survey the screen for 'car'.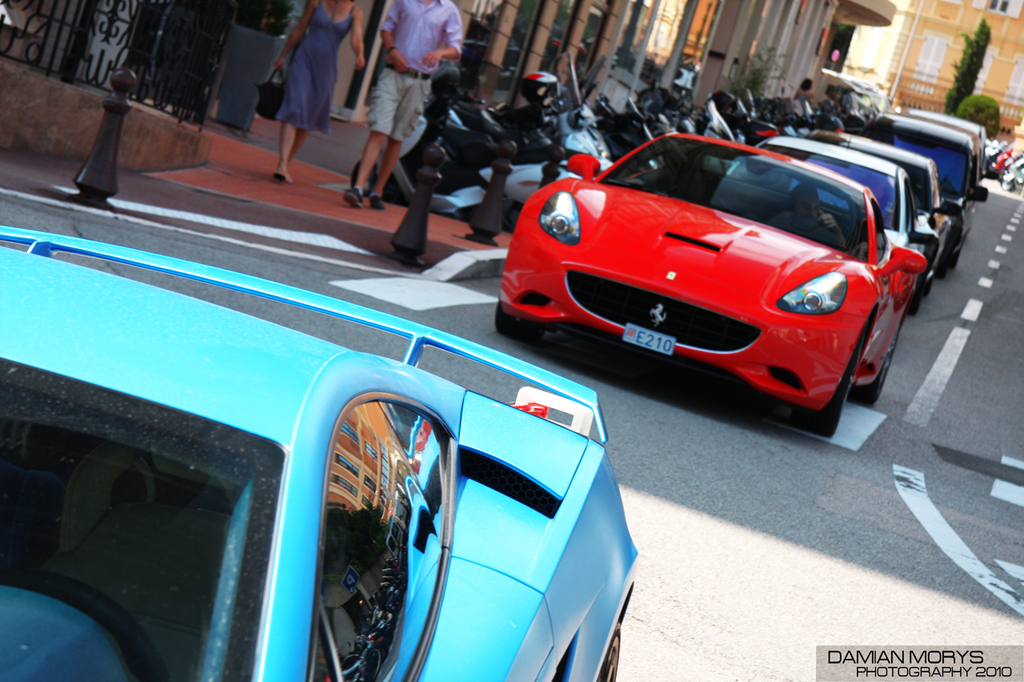
Survey found: [494, 123, 929, 437].
